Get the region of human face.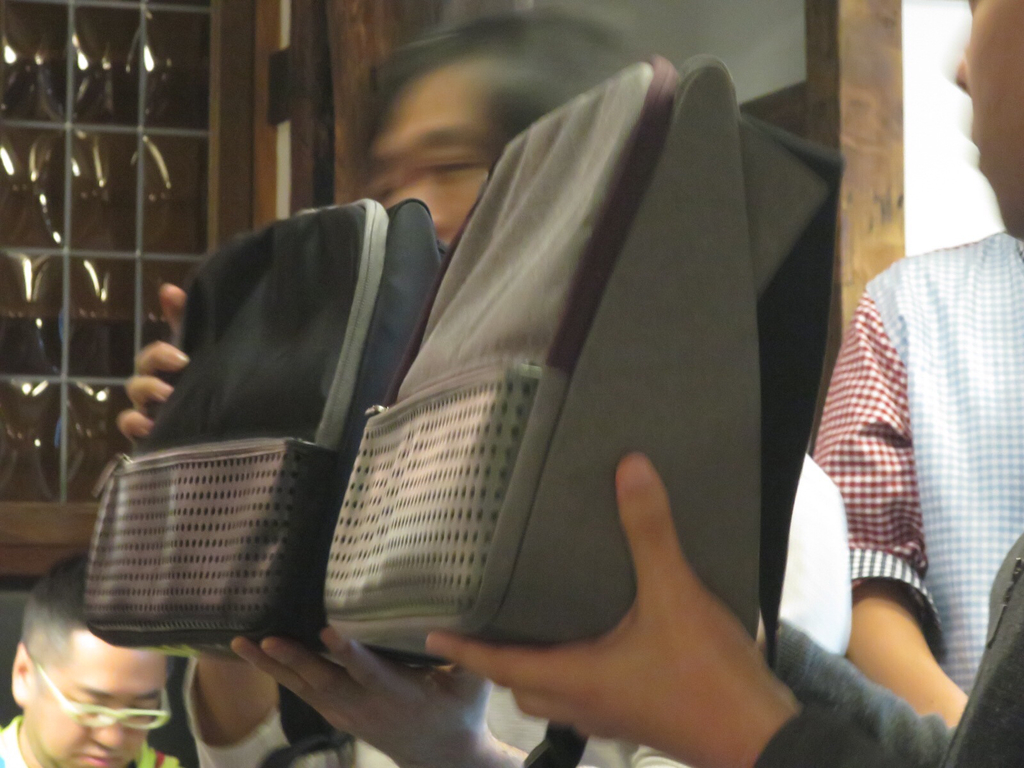
27/626/172/767.
